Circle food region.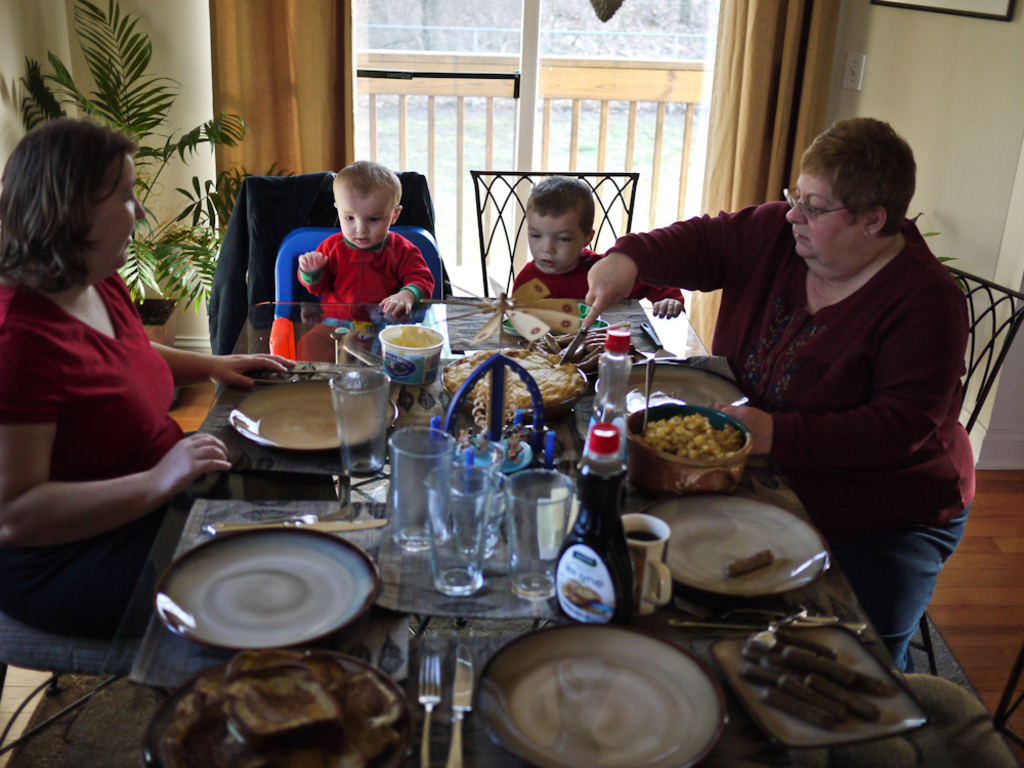
Region: box=[641, 409, 748, 460].
